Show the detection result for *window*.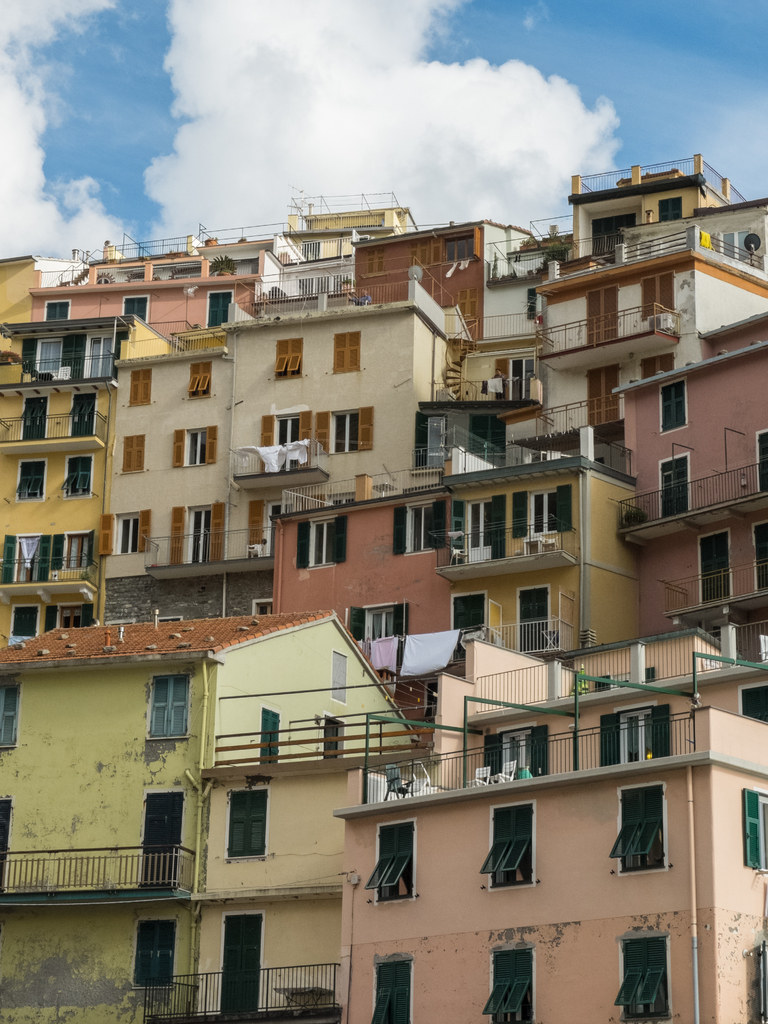
crop(375, 958, 408, 1021).
